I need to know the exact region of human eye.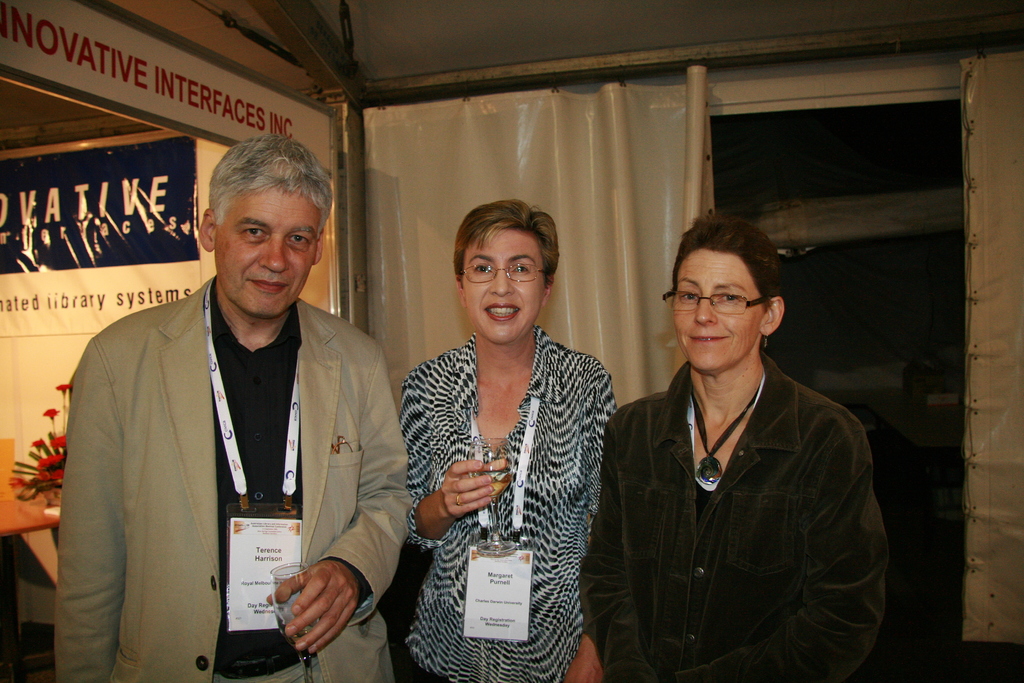
Region: [x1=471, y1=261, x2=495, y2=277].
